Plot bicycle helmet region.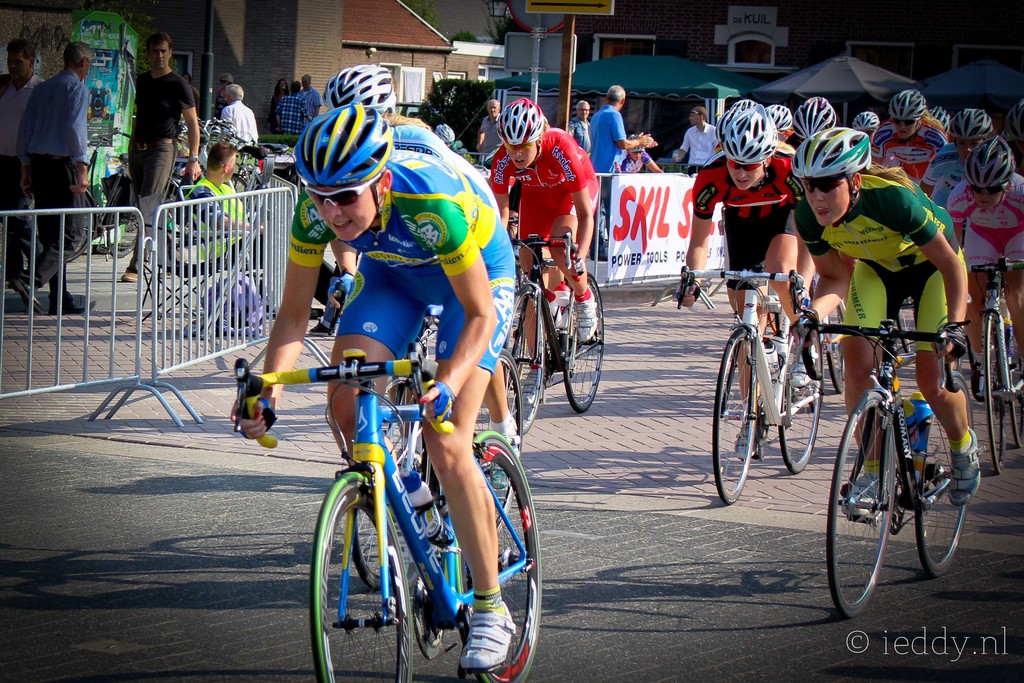
Plotted at l=296, t=104, r=392, b=190.
